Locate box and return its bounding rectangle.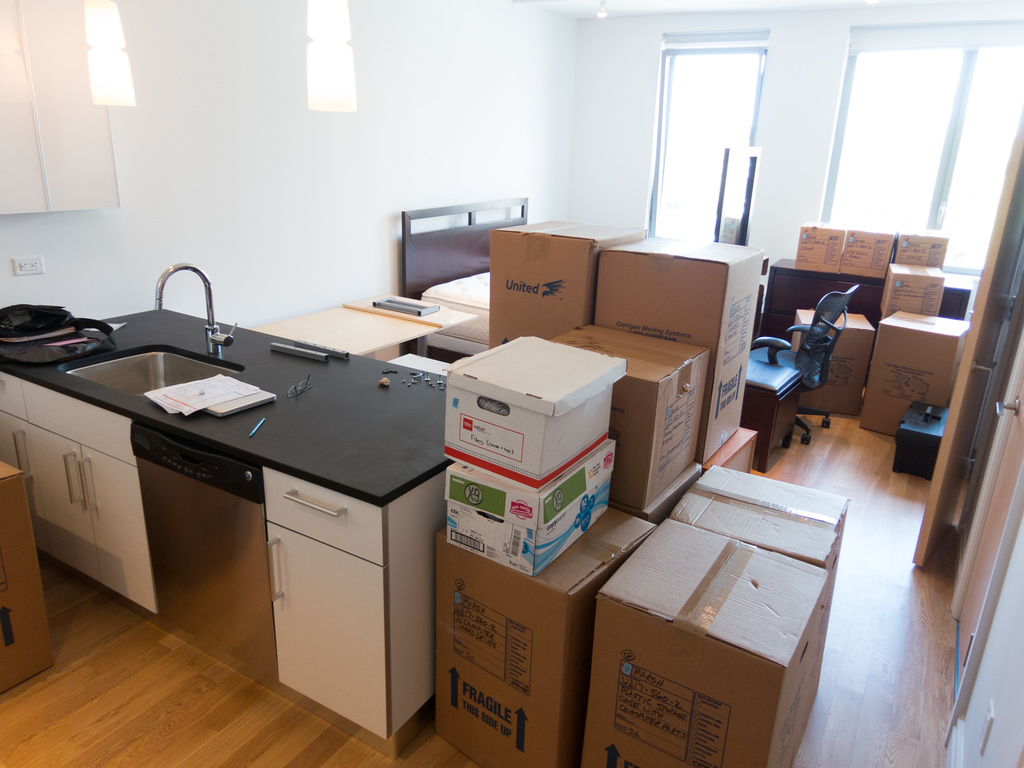
box=[0, 450, 71, 702].
